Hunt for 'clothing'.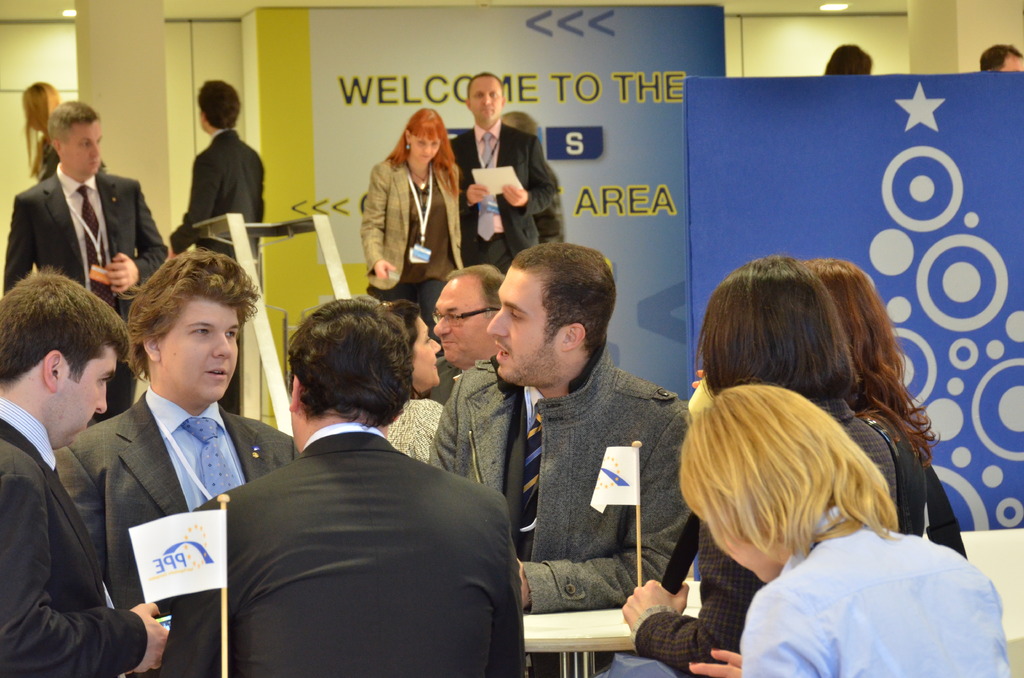
Hunted down at bbox(778, 393, 910, 544).
